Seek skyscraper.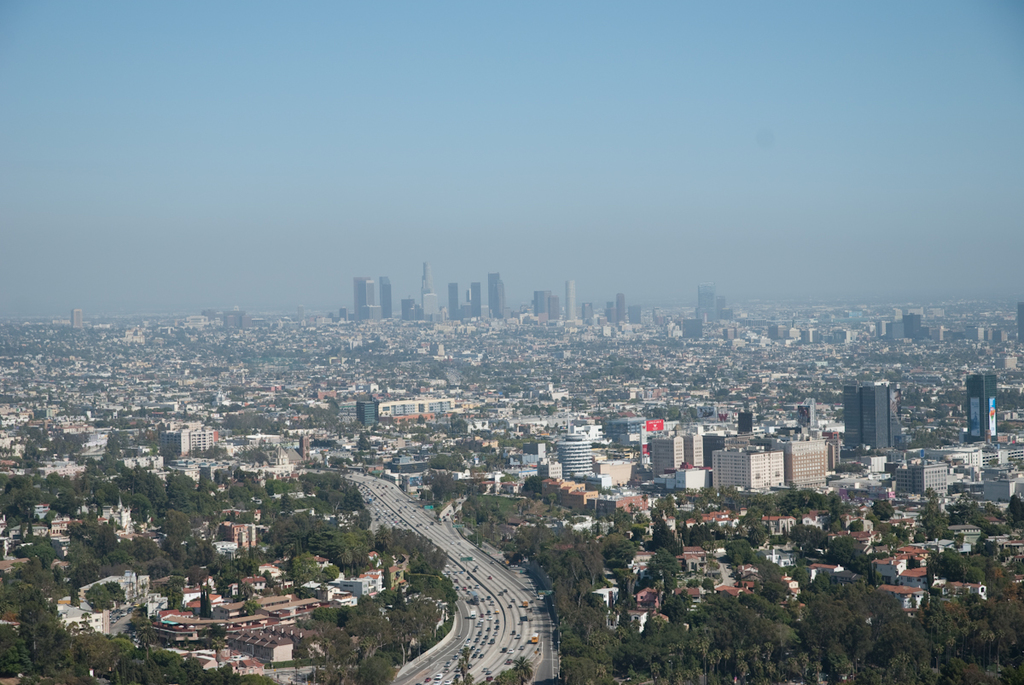
[left=487, top=275, right=504, bottom=321].
